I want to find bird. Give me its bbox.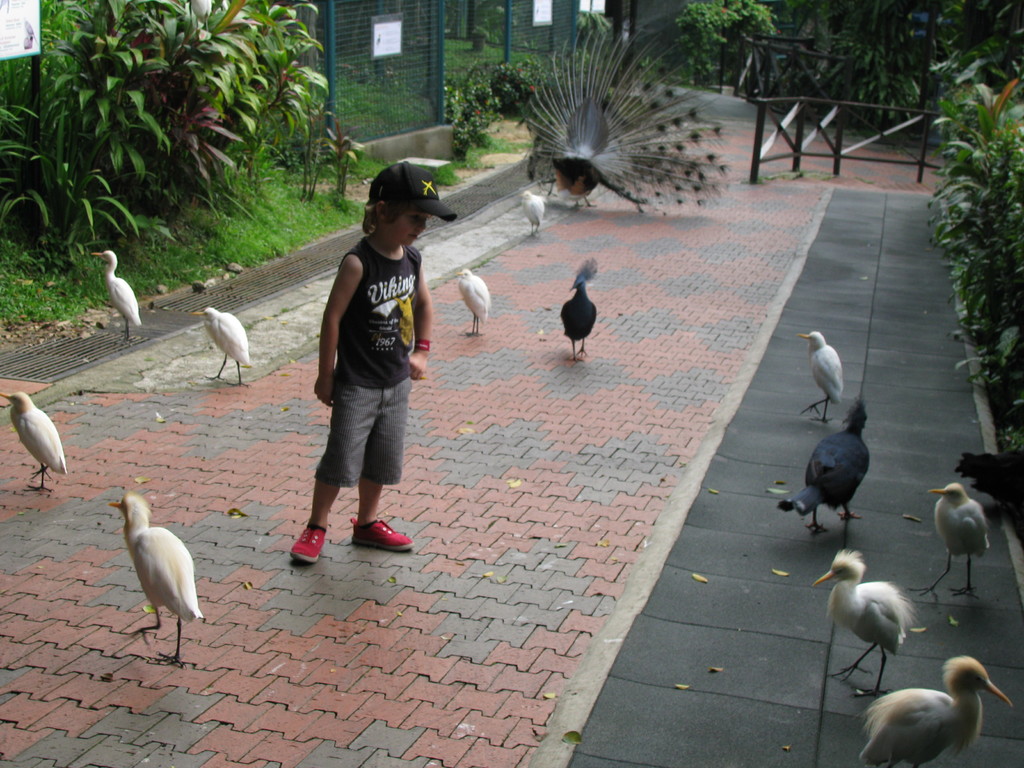
box=[860, 653, 1012, 764].
